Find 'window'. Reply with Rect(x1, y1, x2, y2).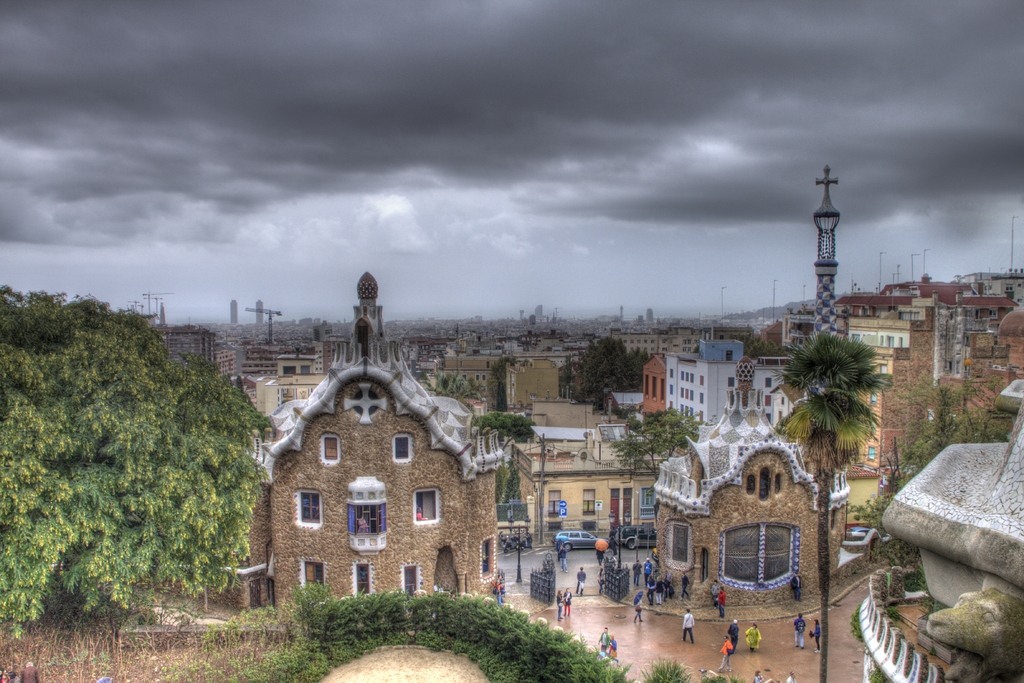
Rect(727, 376, 737, 389).
